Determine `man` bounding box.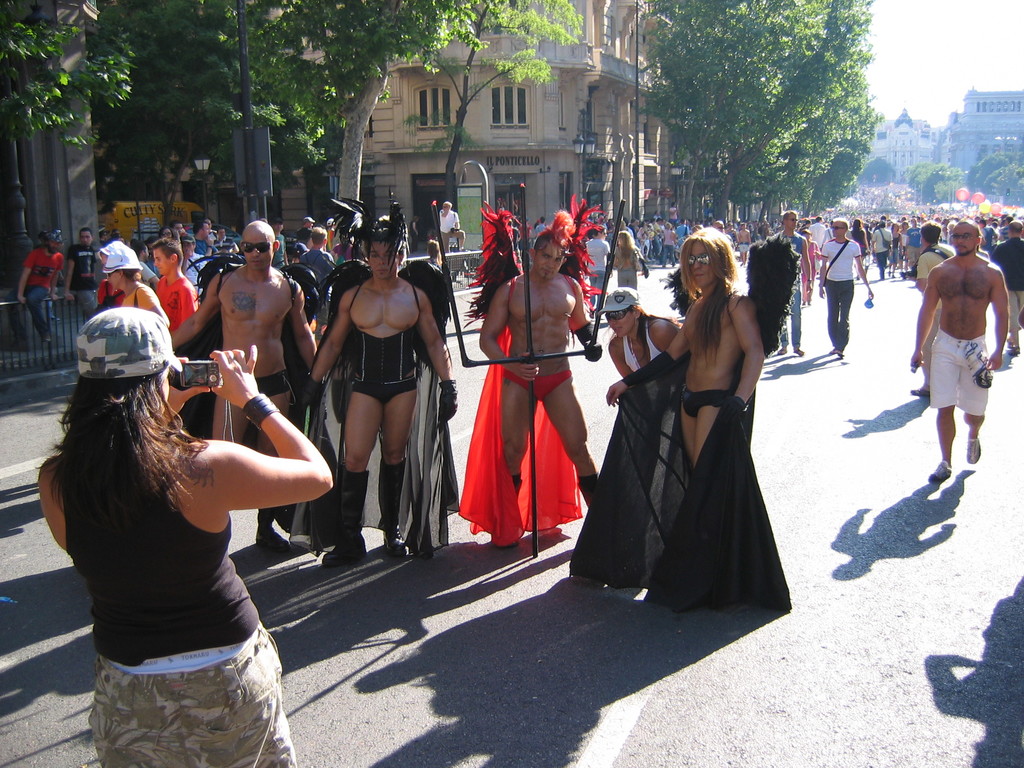
Determined: 906,216,959,400.
